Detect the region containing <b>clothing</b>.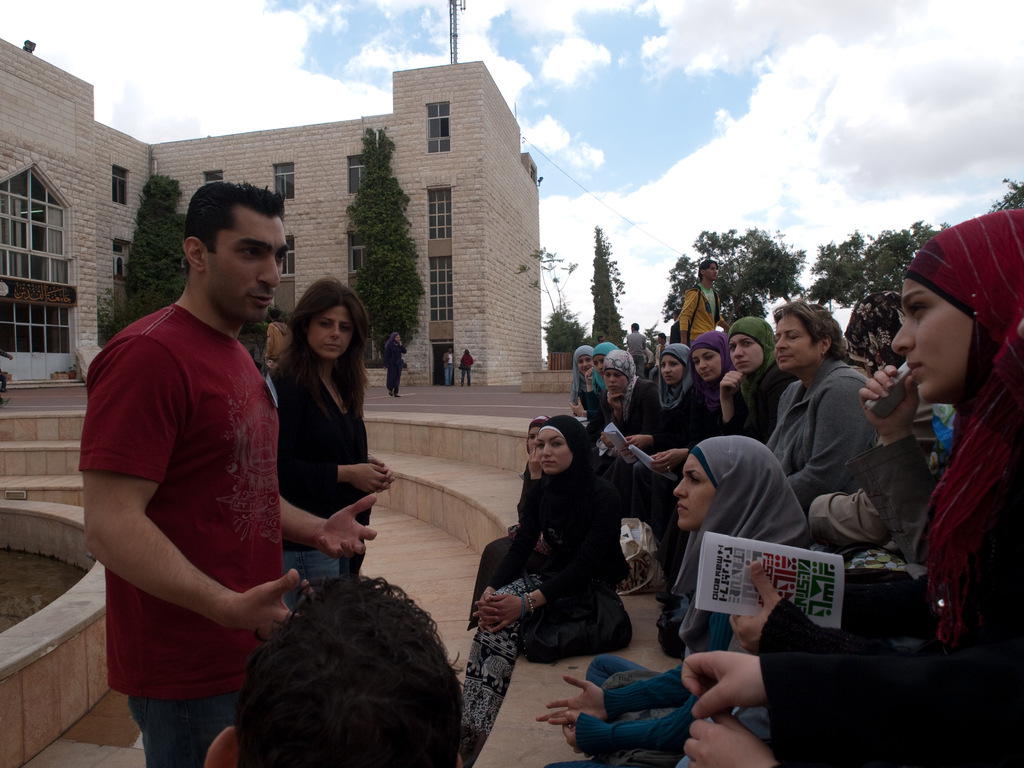
(x1=484, y1=430, x2=640, y2=673).
